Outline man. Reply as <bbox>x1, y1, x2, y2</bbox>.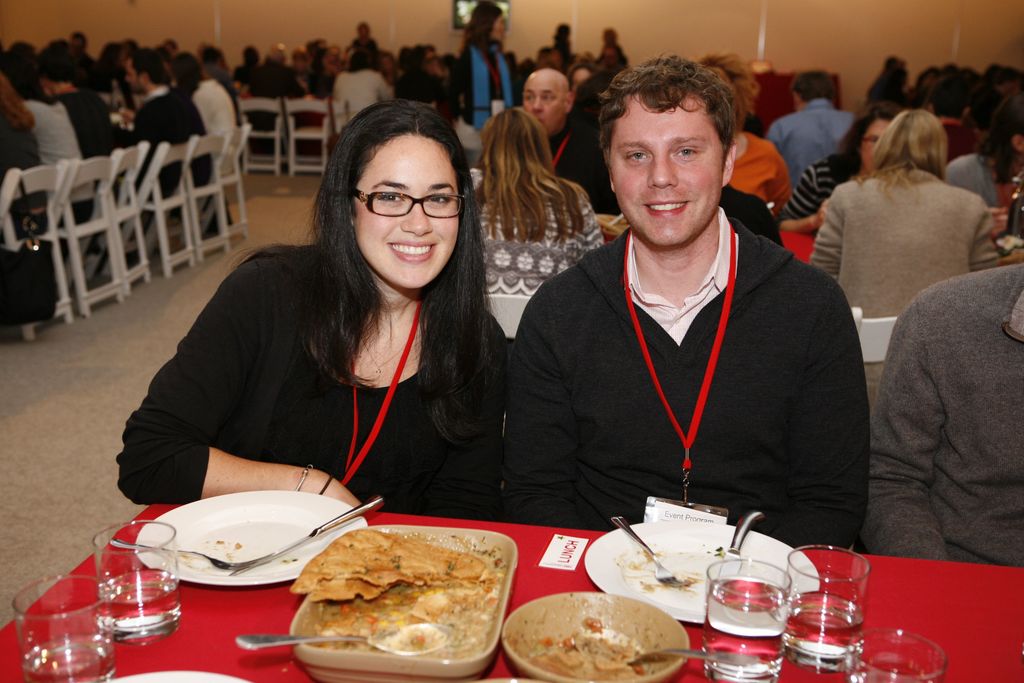
<bbox>872, 261, 1023, 566</bbox>.
